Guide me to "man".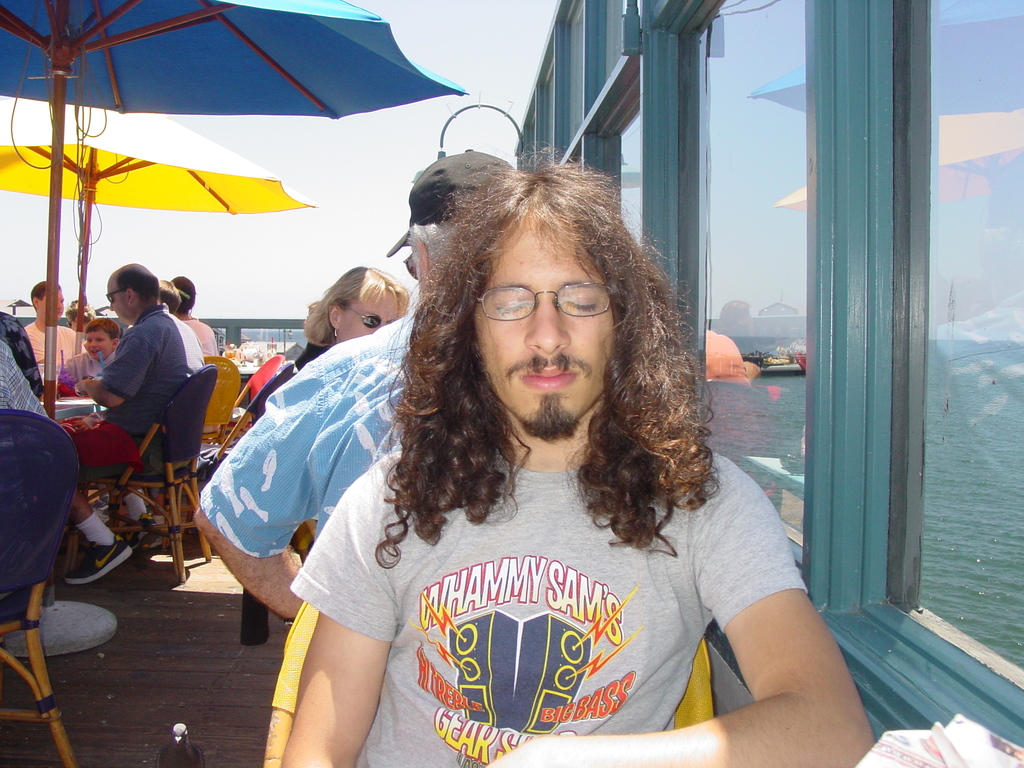
Guidance: (52,266,191,584).
